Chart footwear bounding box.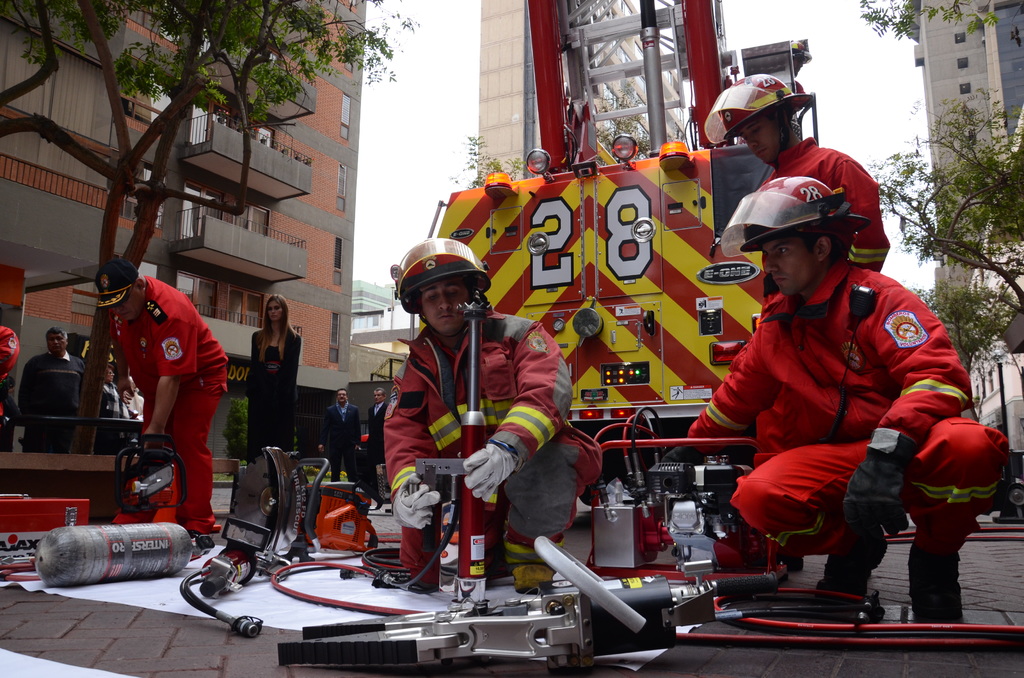
Charted: 822,565,870,597.
